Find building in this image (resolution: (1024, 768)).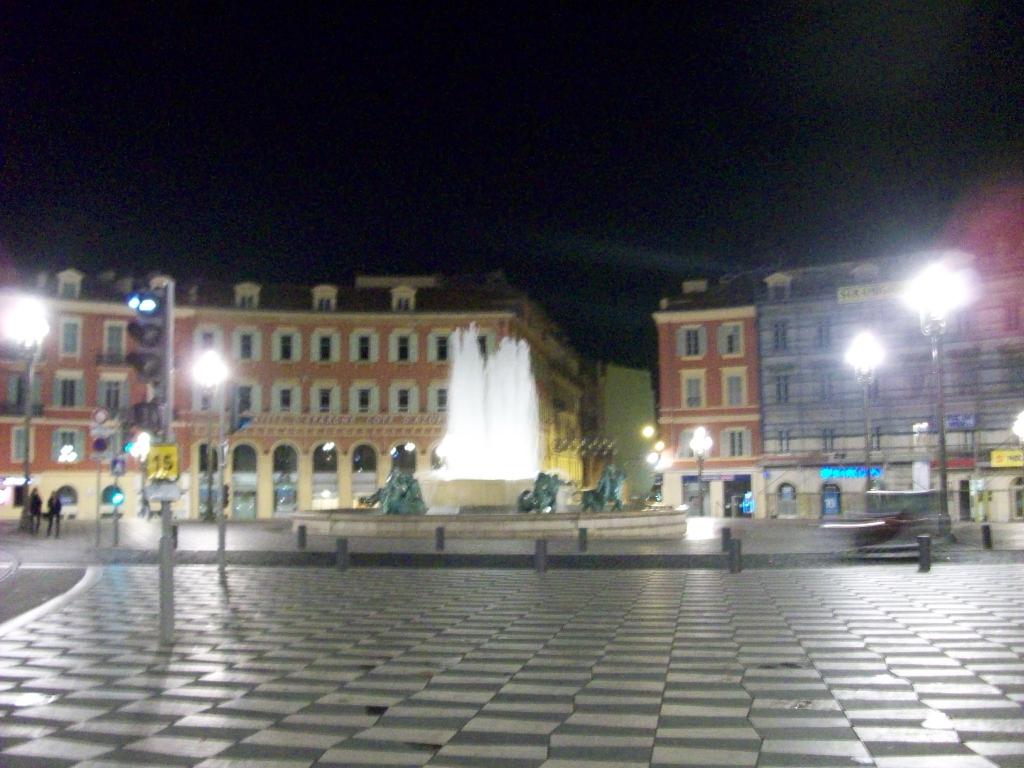
x1=755 y1=253 x2=1023 y2=519.
